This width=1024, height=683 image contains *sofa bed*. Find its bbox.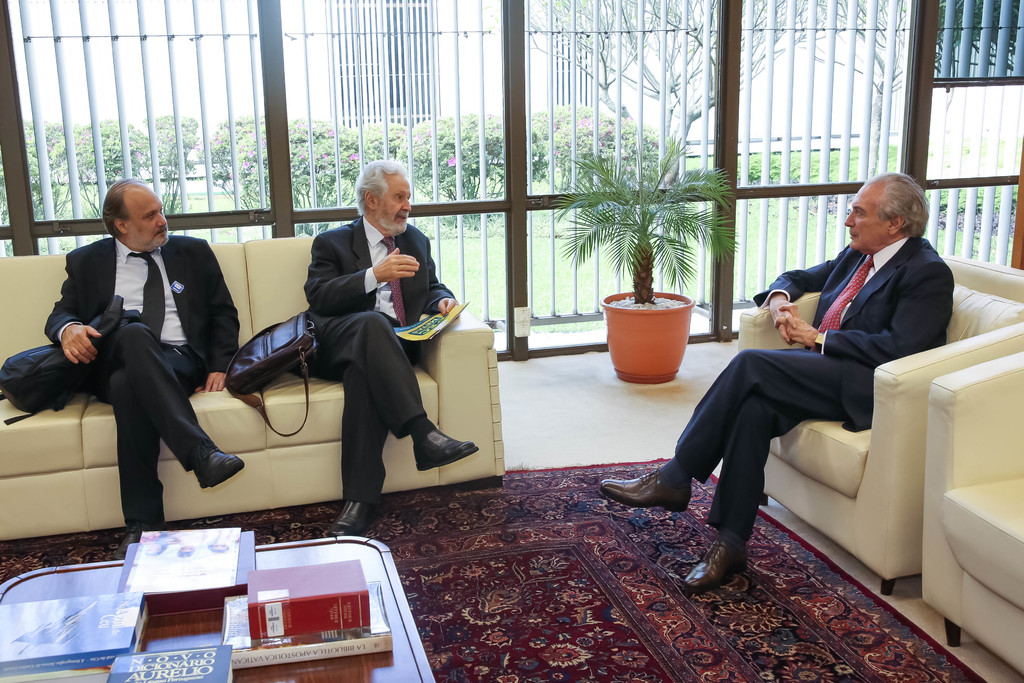
(0, 231, 509, 544).
